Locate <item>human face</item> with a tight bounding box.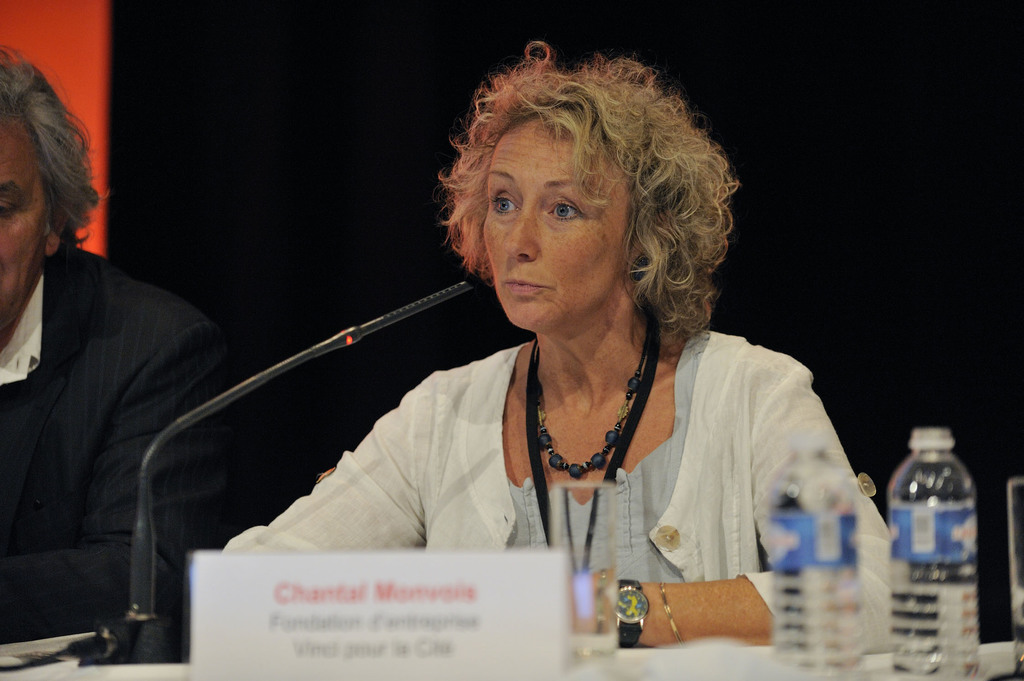
BBox(0, 110, 49, 332).
